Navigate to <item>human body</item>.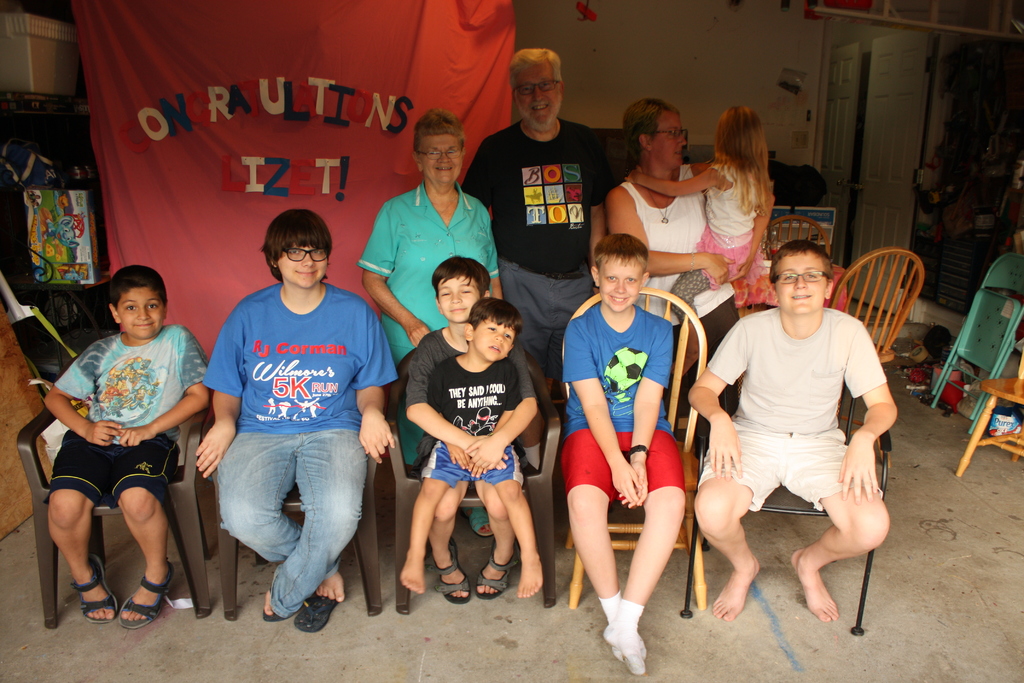
Navigation target: l=565, t=236, r=692, b=650.
